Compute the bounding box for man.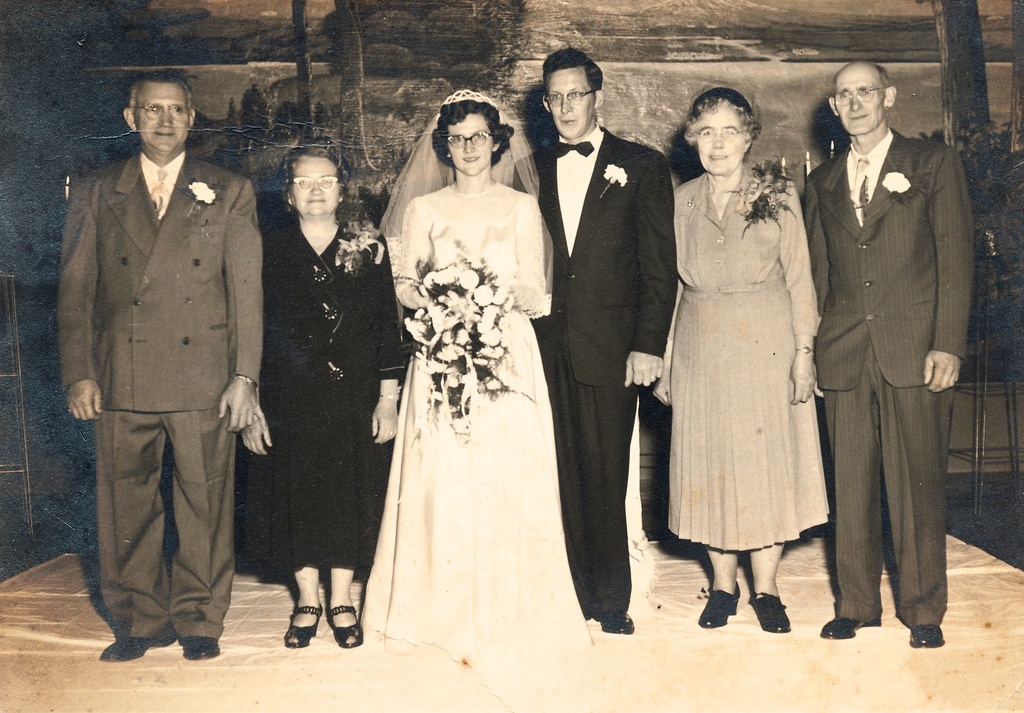
bbox=[52, 42, 264, 664].
